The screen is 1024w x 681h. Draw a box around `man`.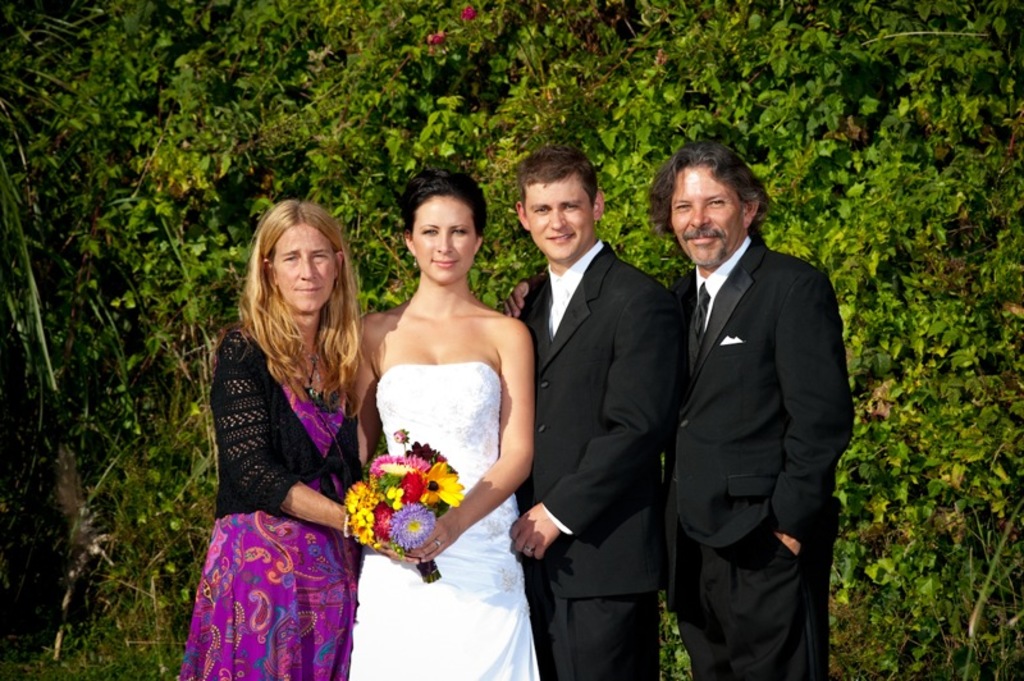
crop(645, 132, 858, 680).
